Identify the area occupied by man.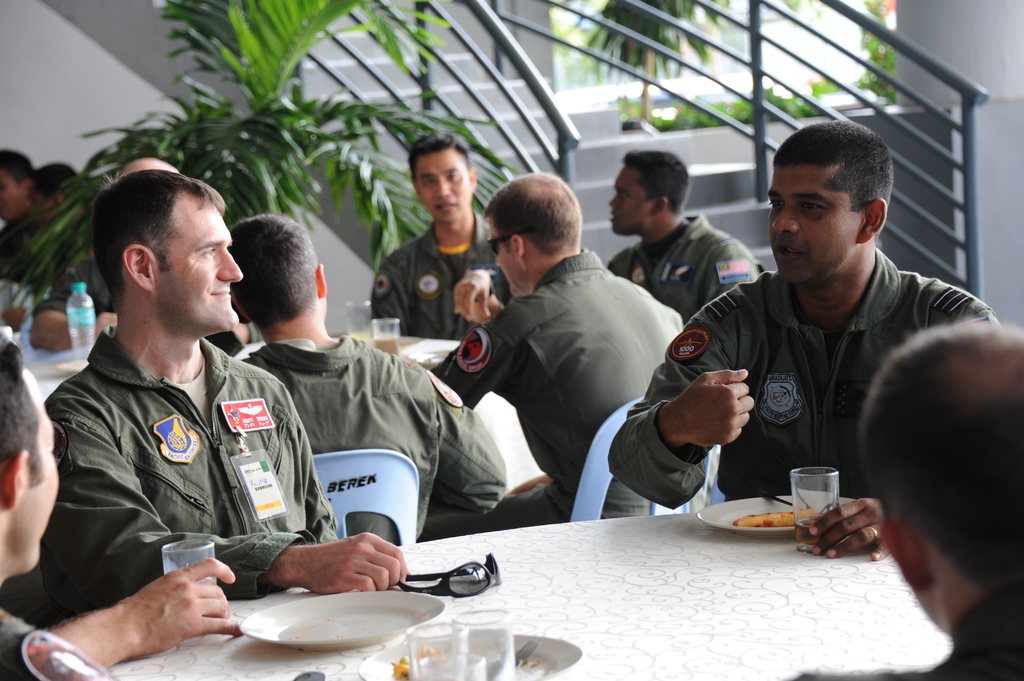
Area: rect(1, 168, 410, 604).
